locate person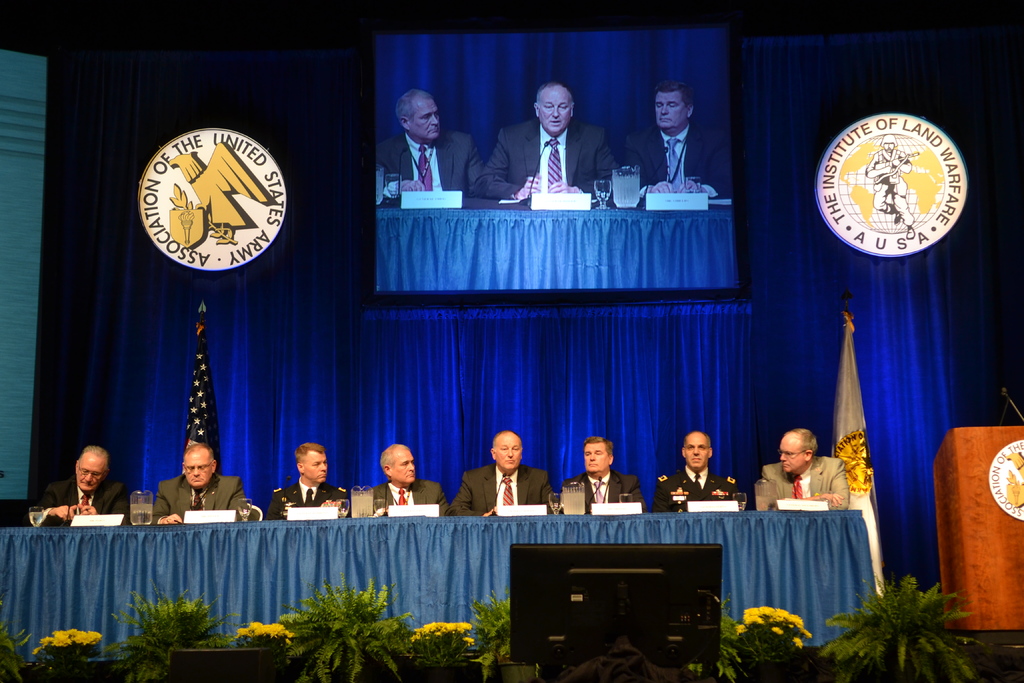
l=41, t=441, r=129, b=524
